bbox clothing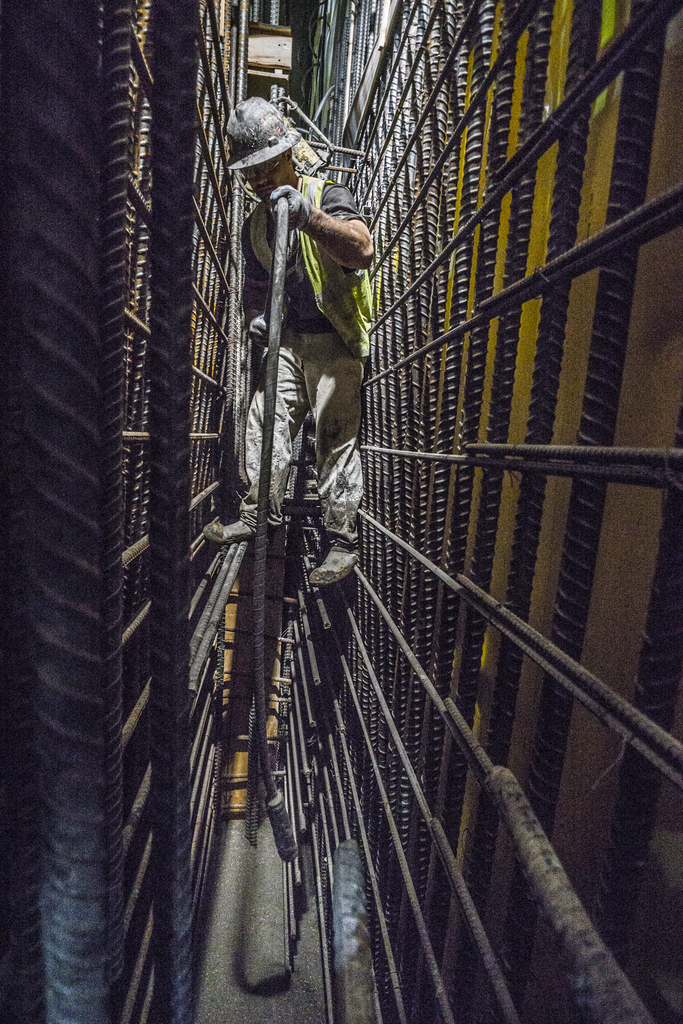
(243,106,393,502)
